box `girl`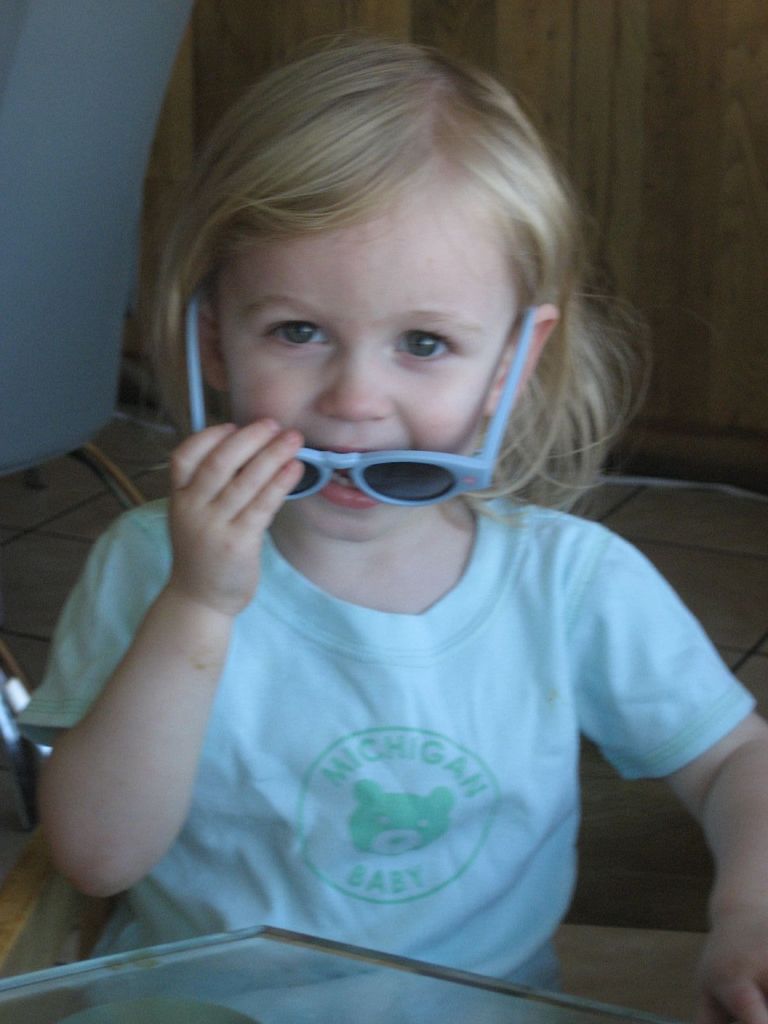
{"left": 14, "top": 25, "right": 767, "bottom": 1023}
